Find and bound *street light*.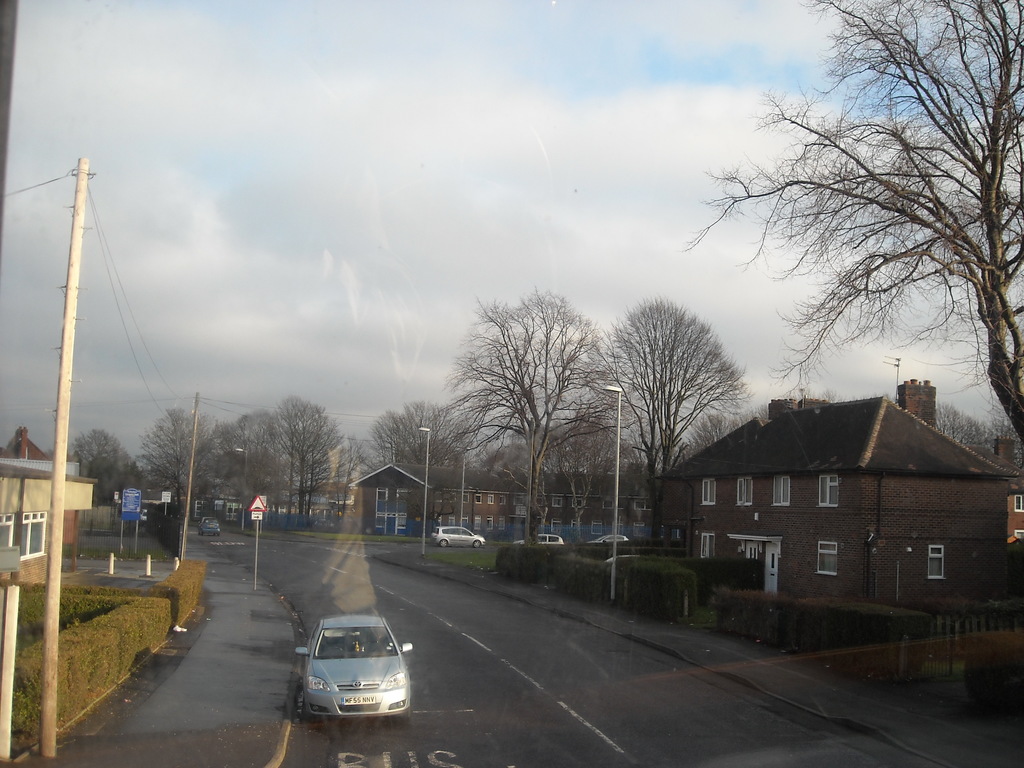
Bound: locate(417, 424, 430, 561).
